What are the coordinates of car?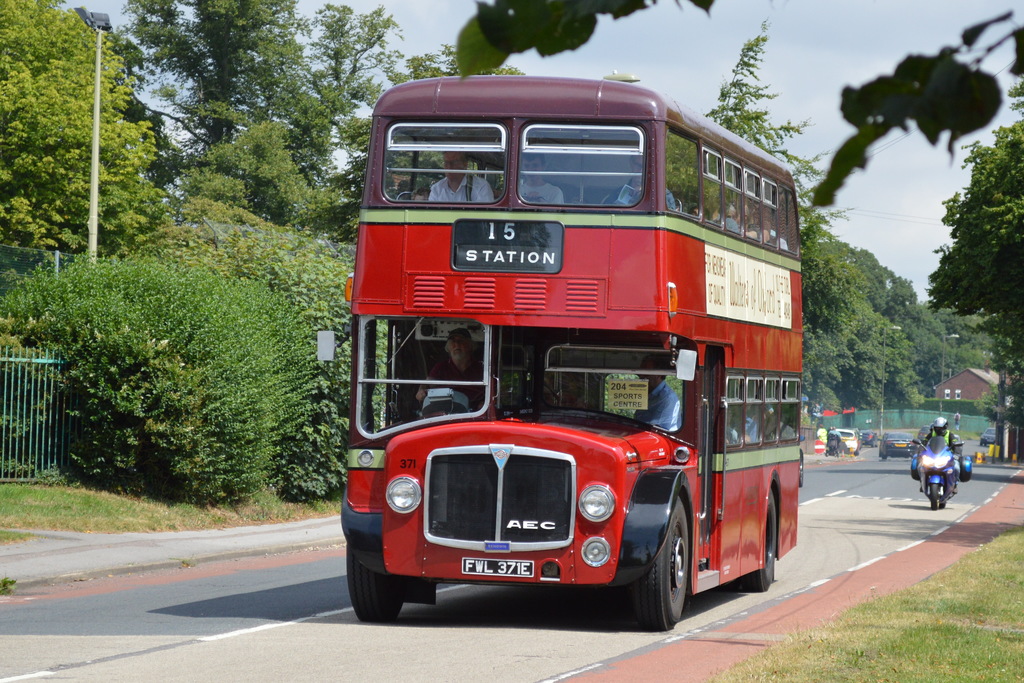
{"left": 872, "top": 432, "right": 915, "bottom": 461}.
